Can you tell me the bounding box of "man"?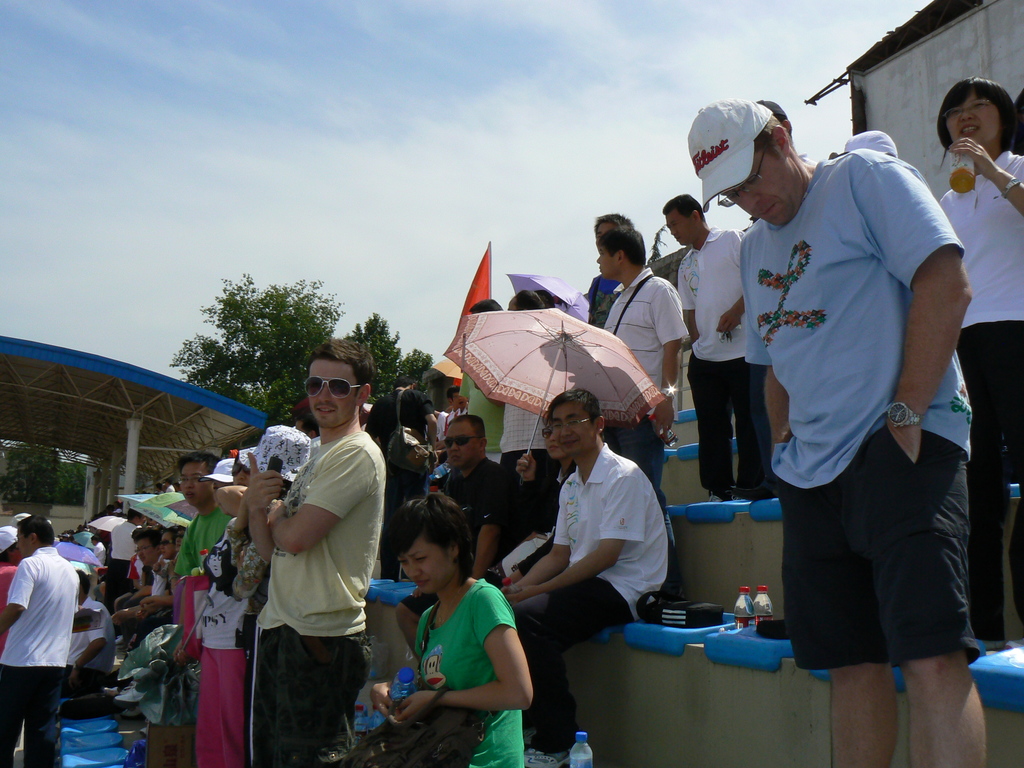
(593,220,686,461).
